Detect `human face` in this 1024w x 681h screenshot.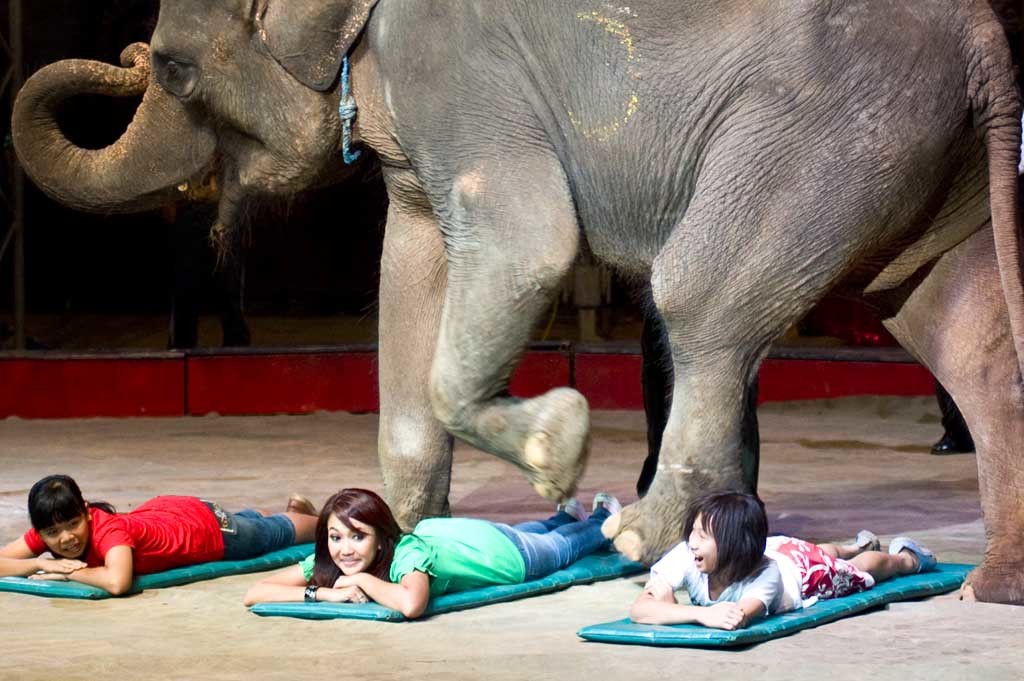
Detection: [324,513,375,574].
